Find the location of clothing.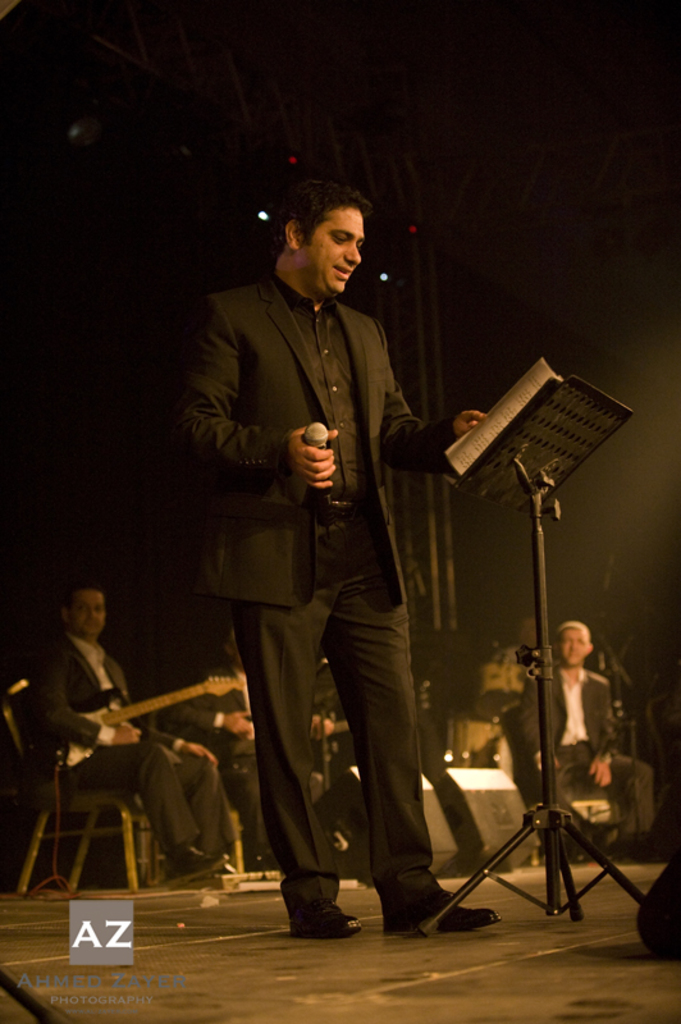
Location: <bbox>535, 736, 650, 858</bbox>.
